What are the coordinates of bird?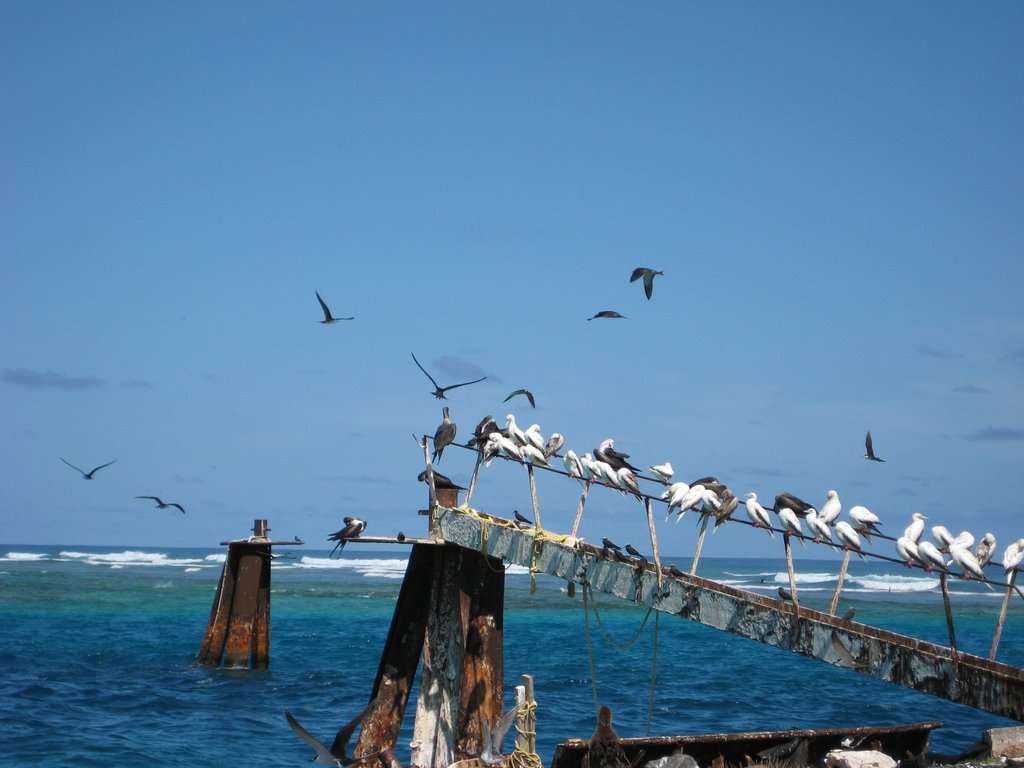
<region>858, 431, 883, 466</region>.
